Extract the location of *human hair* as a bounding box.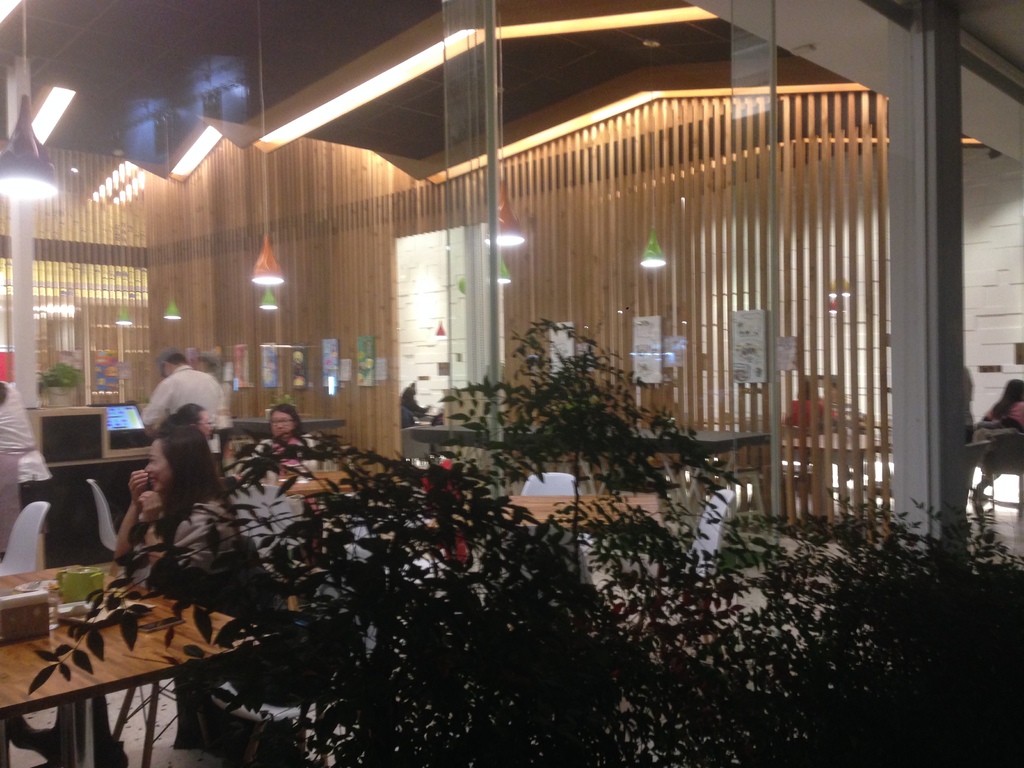
bbox=(263, 399, 303, 434).
